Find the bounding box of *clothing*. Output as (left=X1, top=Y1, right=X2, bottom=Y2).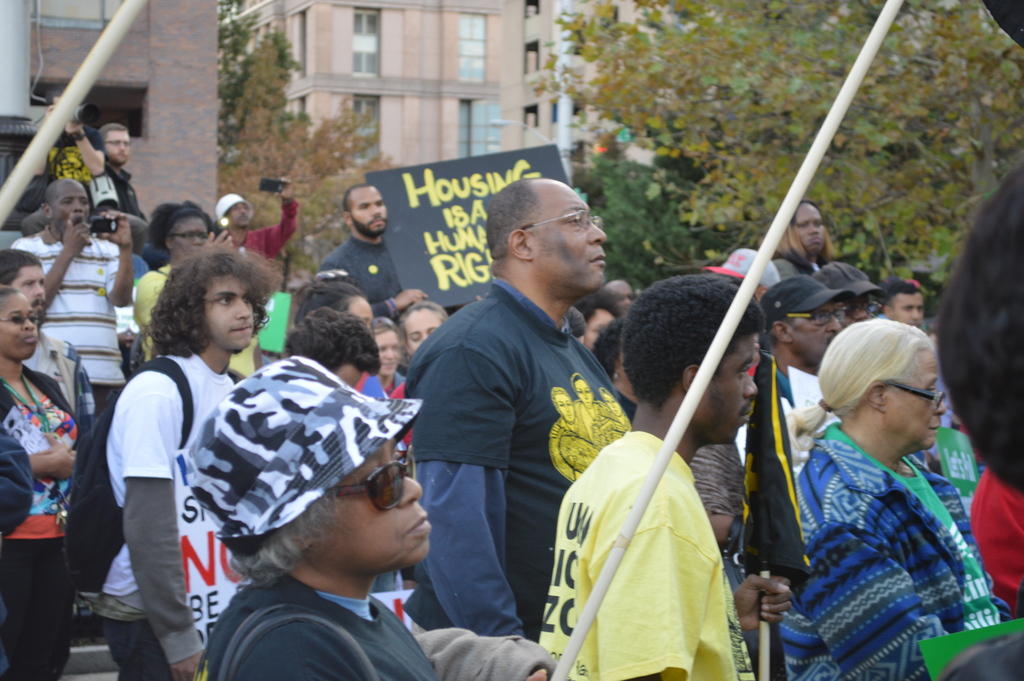
(left=138, top=256, right=268, bottom=393).
